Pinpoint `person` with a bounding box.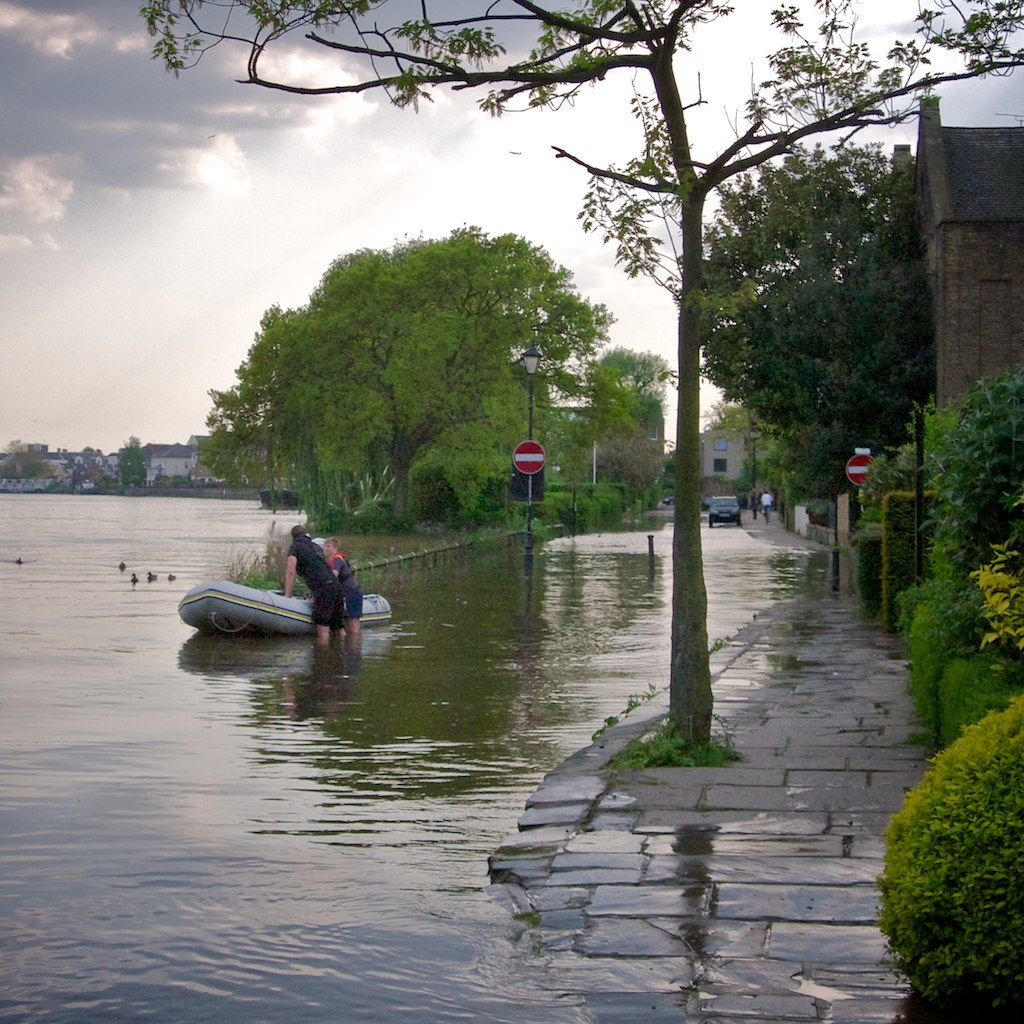
l=281, t=524, r=344, b=645.
